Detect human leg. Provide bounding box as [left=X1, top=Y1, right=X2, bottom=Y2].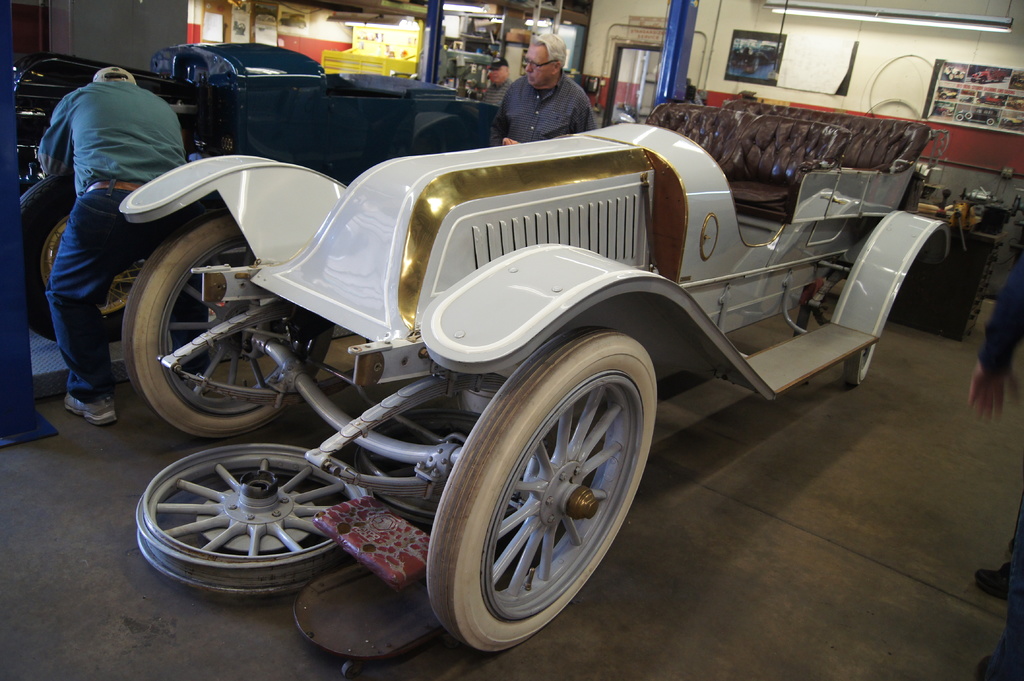
[left=47, top=182, right=138, bottom=431].
